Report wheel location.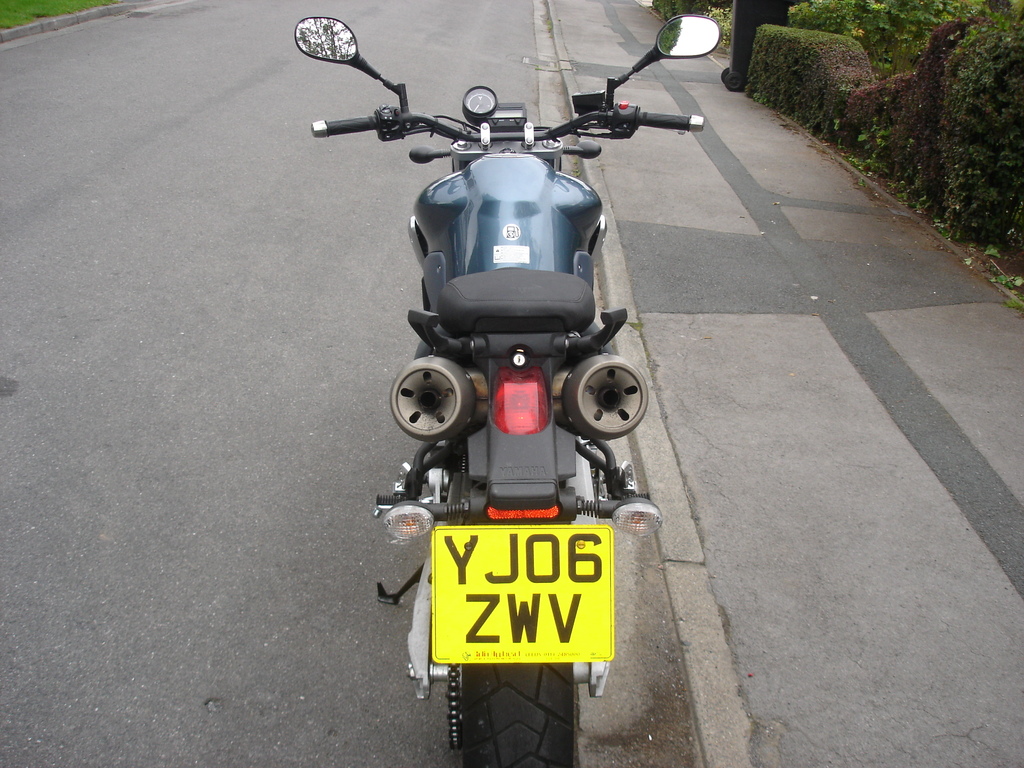
Report: 461, 662, 582, 767.
